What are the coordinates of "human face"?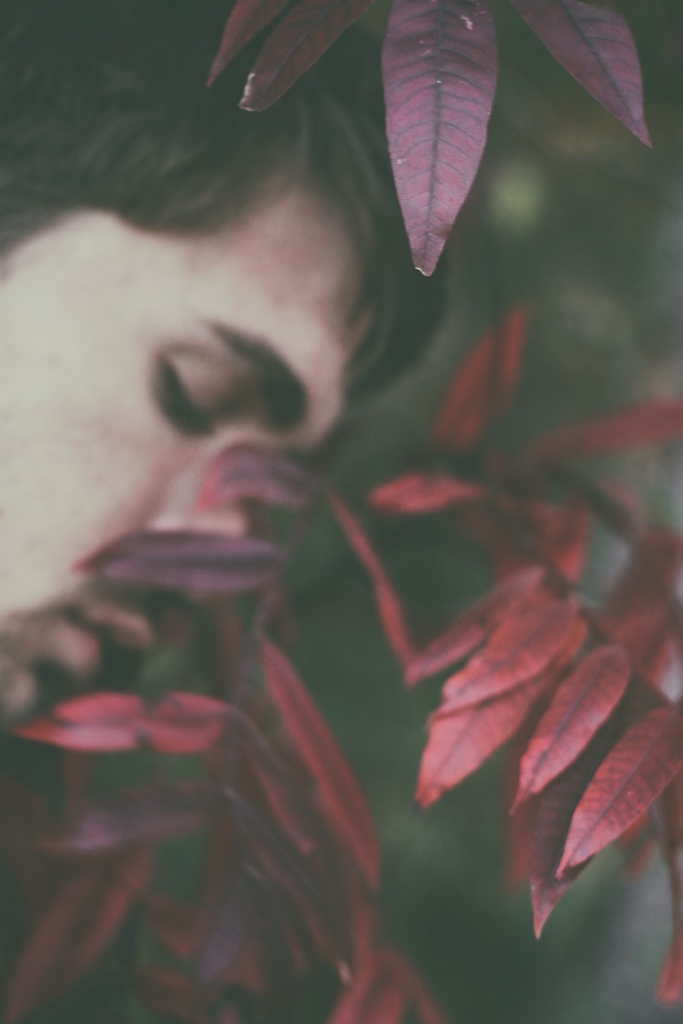
<box>0,178,373,717</box>.
